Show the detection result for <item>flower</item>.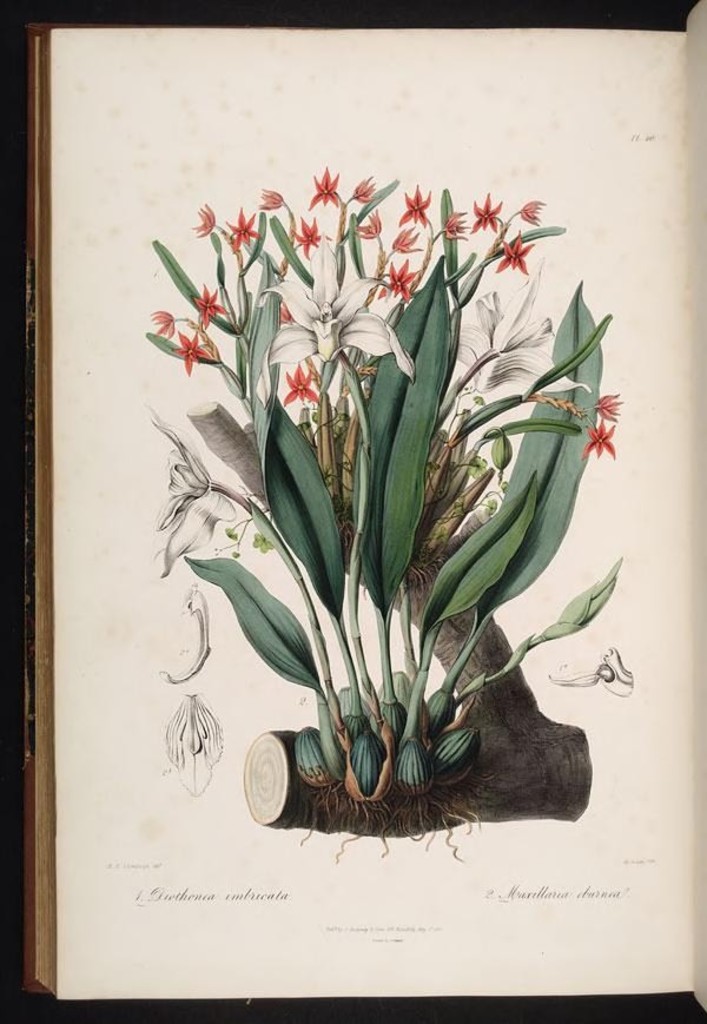
(left=441, top=211, right=467, bottom=242).
